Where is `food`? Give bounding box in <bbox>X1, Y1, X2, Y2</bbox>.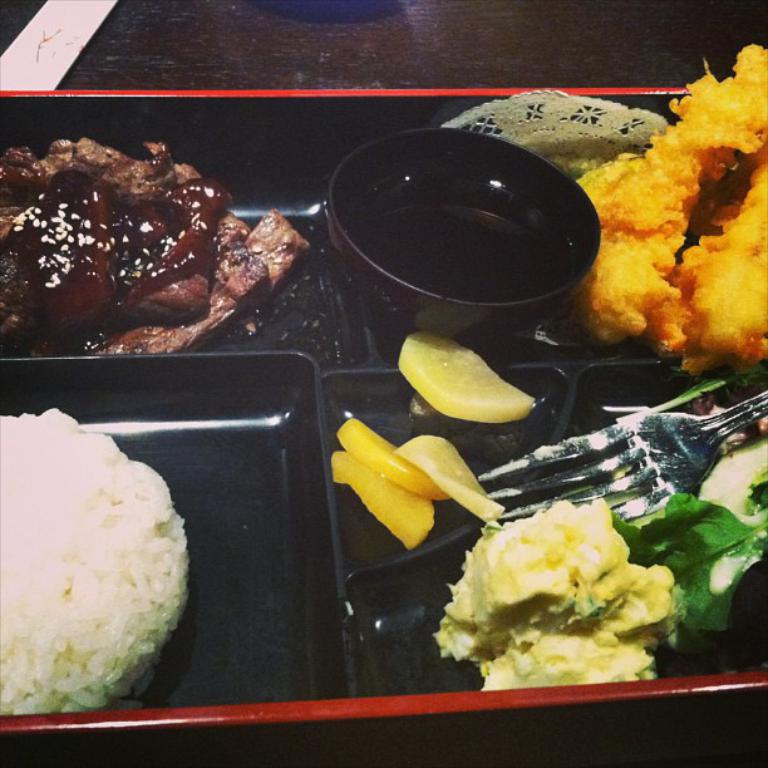
<bbox>541, 43, 767, 363</bbox>.
